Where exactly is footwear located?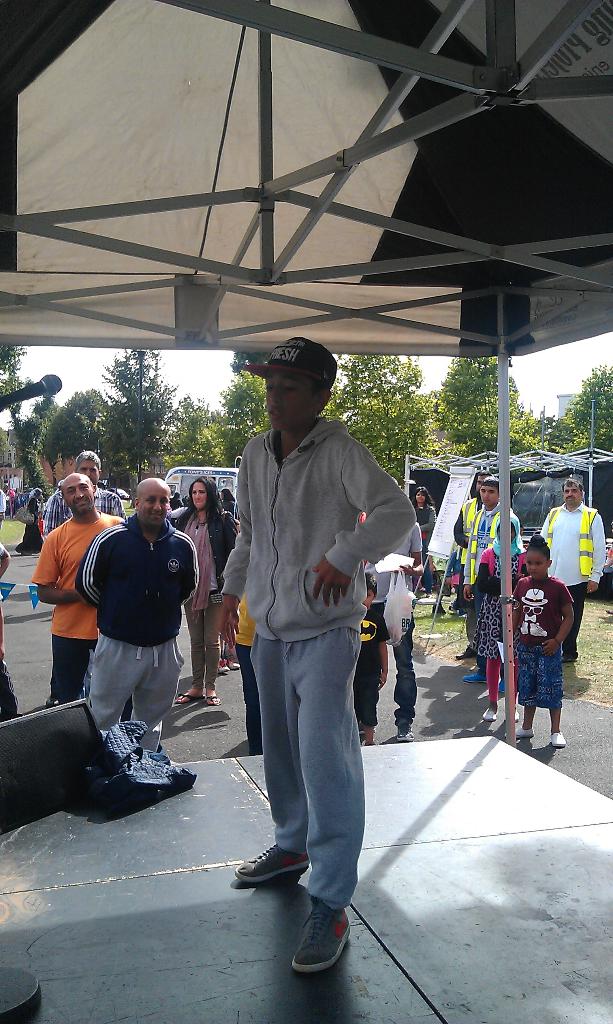
Its bounding box is bbox=(227, 846, 309, 883).
